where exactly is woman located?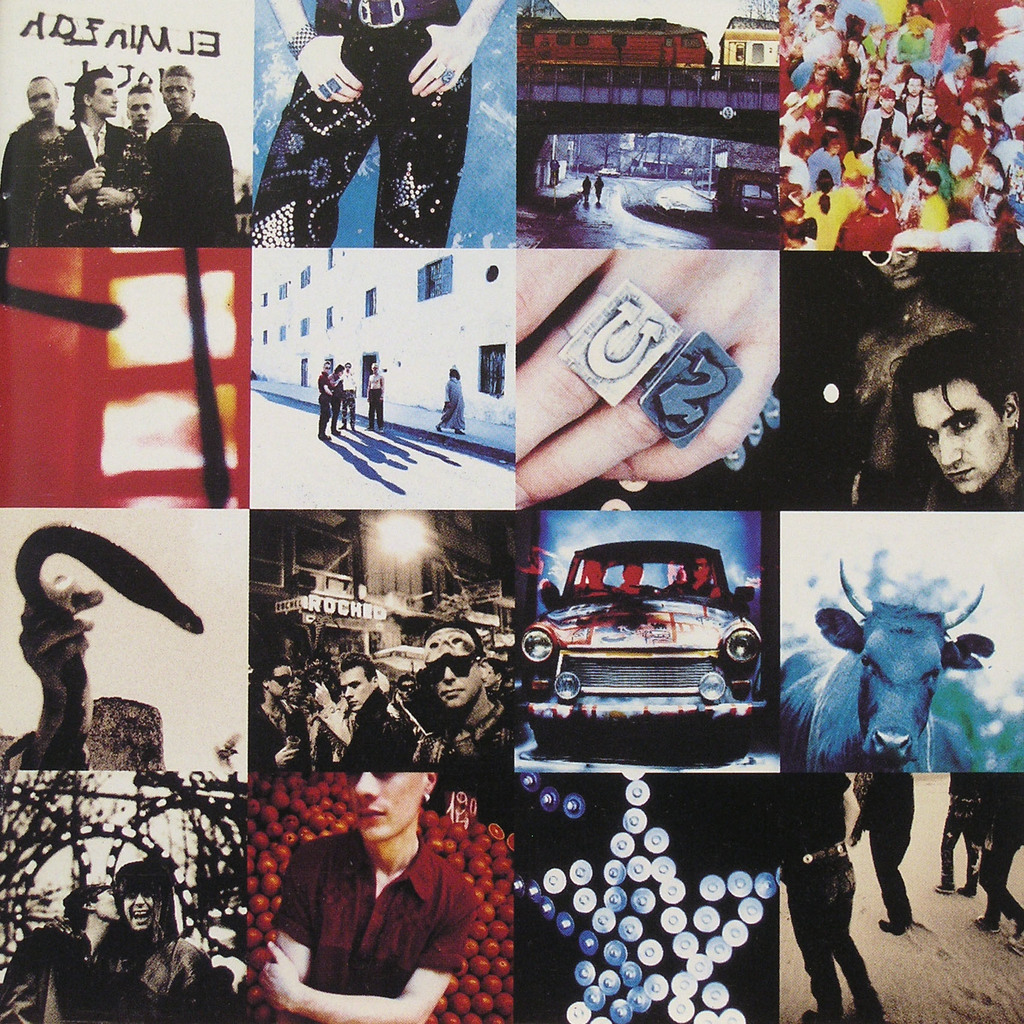
Its bounding box is <box>826,53,865,95</box>.
